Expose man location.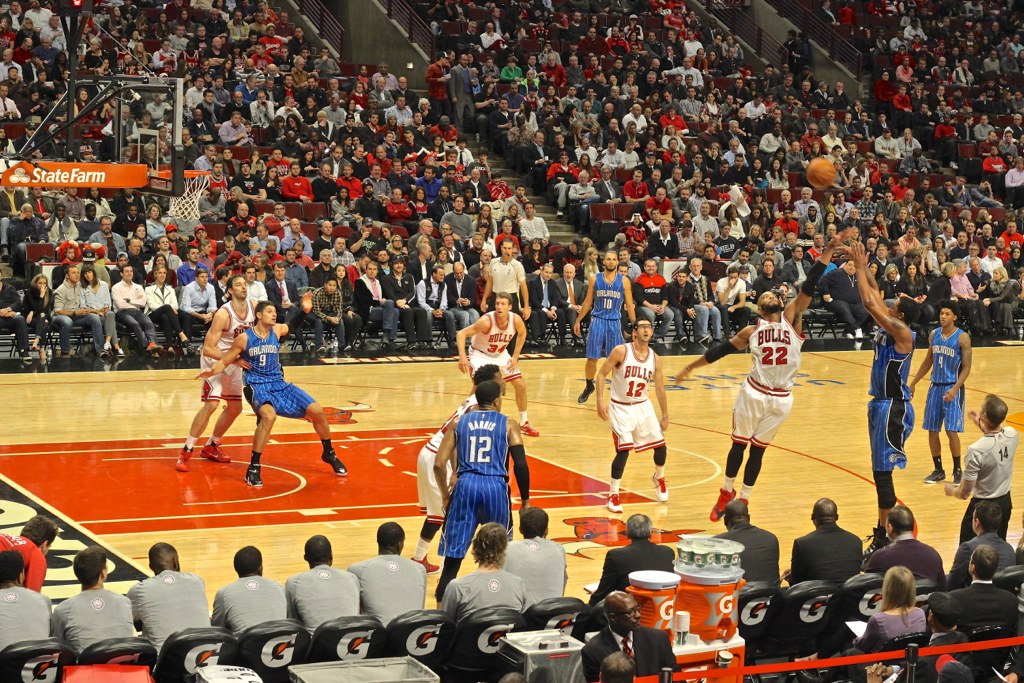
Exposed at box=[273, 96, 303, 118].
